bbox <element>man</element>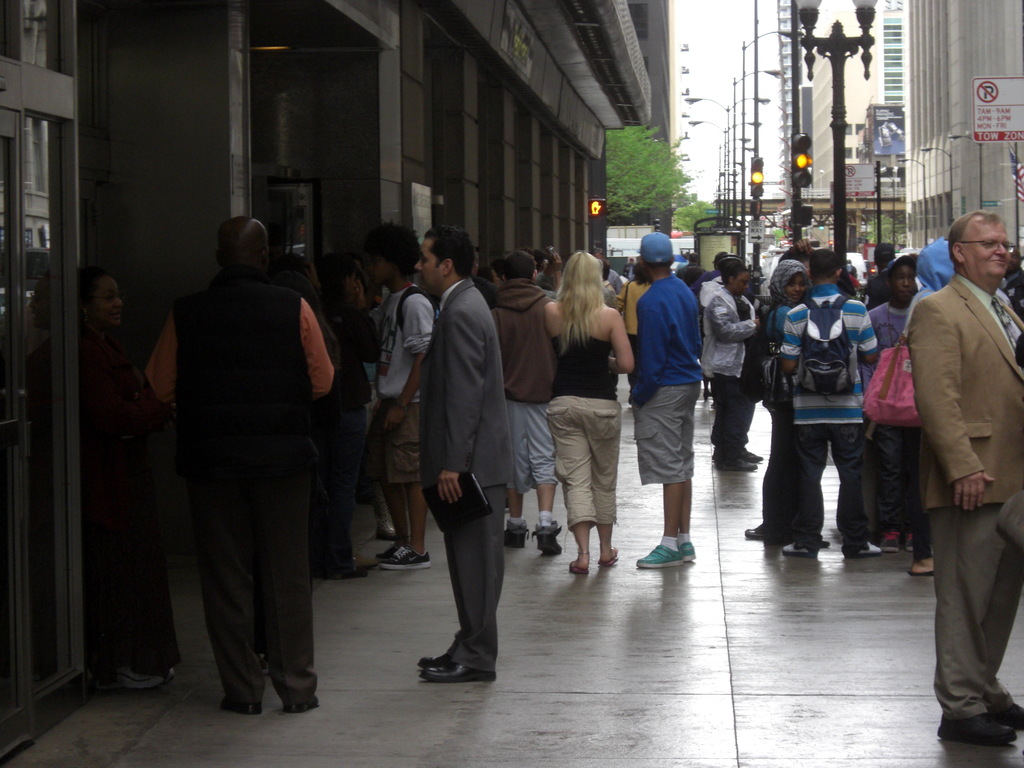
(x1=595, y1=250, x2=628, y2=296)
